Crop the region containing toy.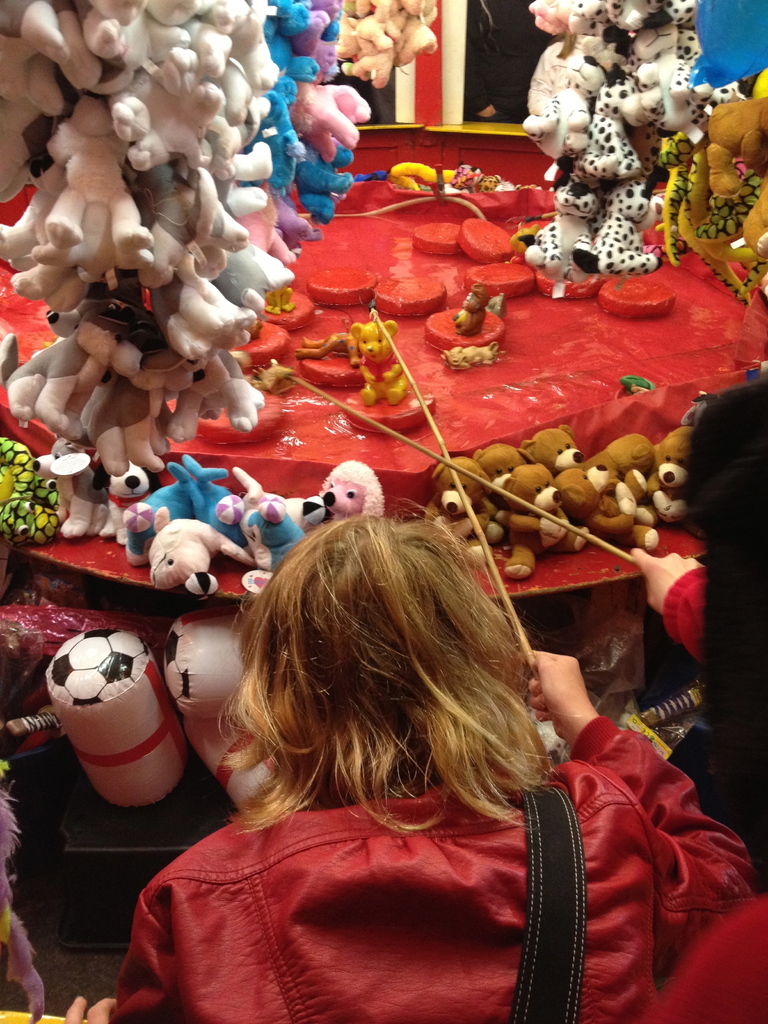
Crop region: [left=553, top=464, right=662, bottom=548].
